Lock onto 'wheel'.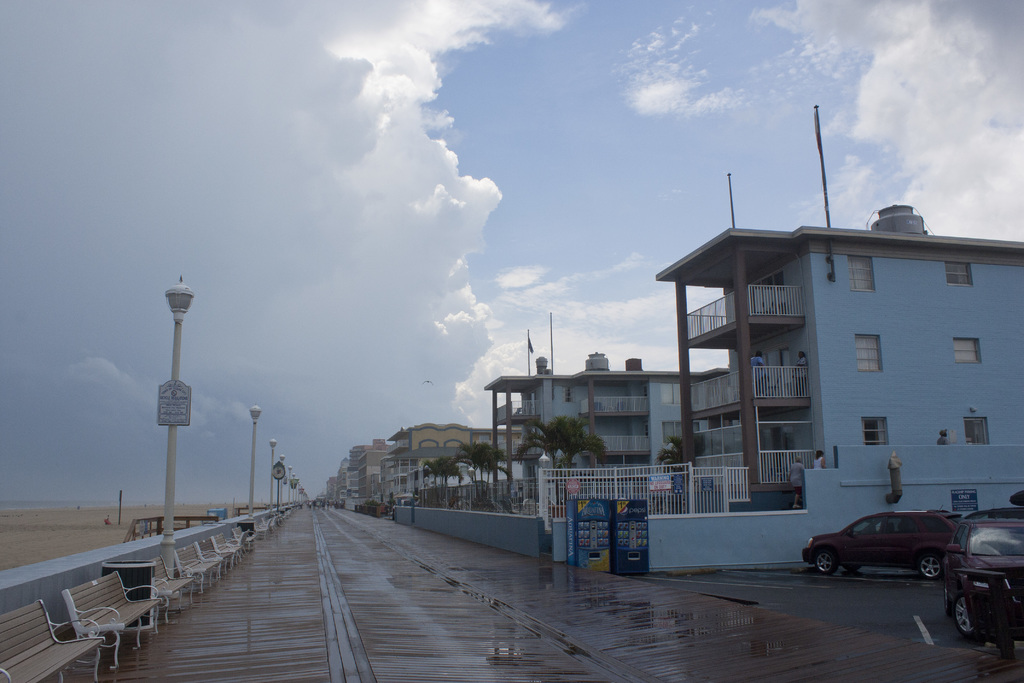
Locked: [x1=816, y1=550, x2=837, y2=572].
